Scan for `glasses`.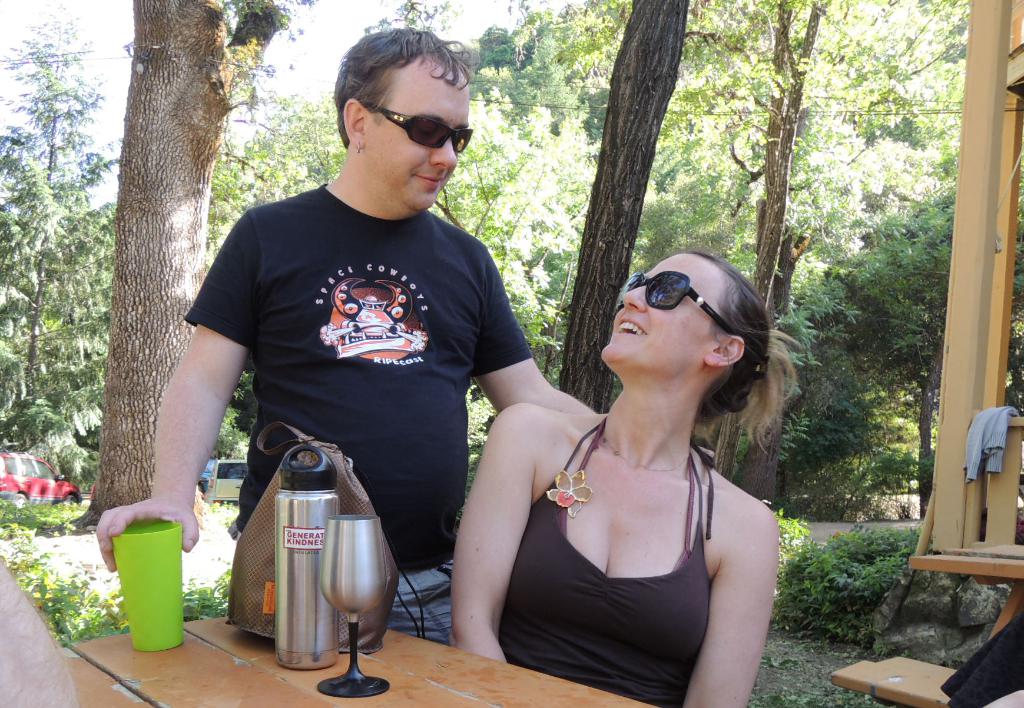
Scan result: 614, 270, 748, 357.
